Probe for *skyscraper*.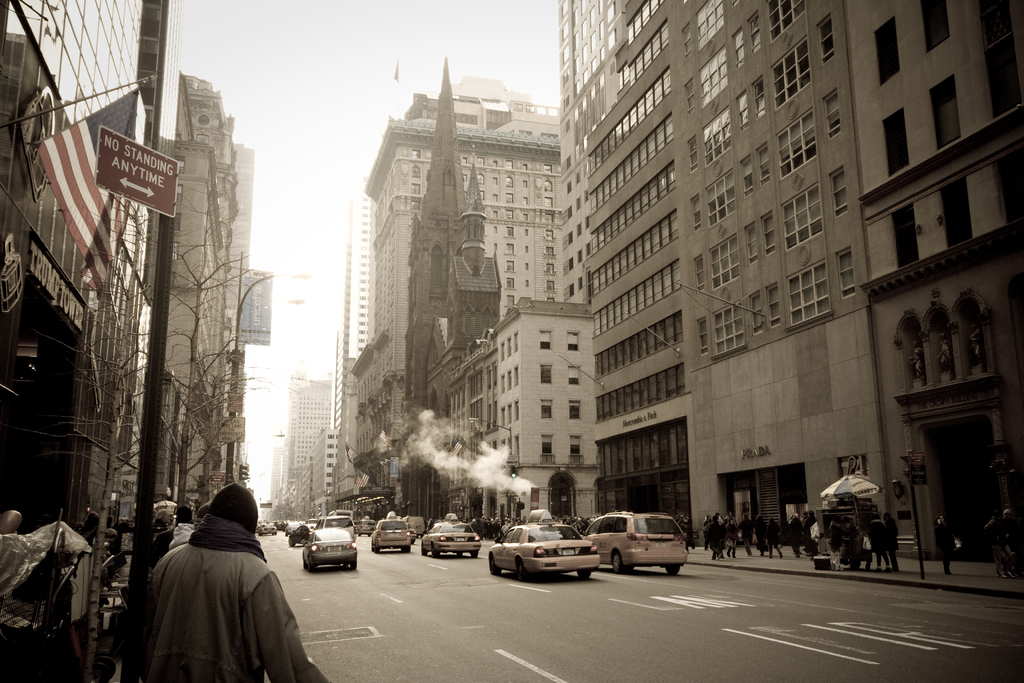
Probe result: locate(149, 76, 236, 527).
